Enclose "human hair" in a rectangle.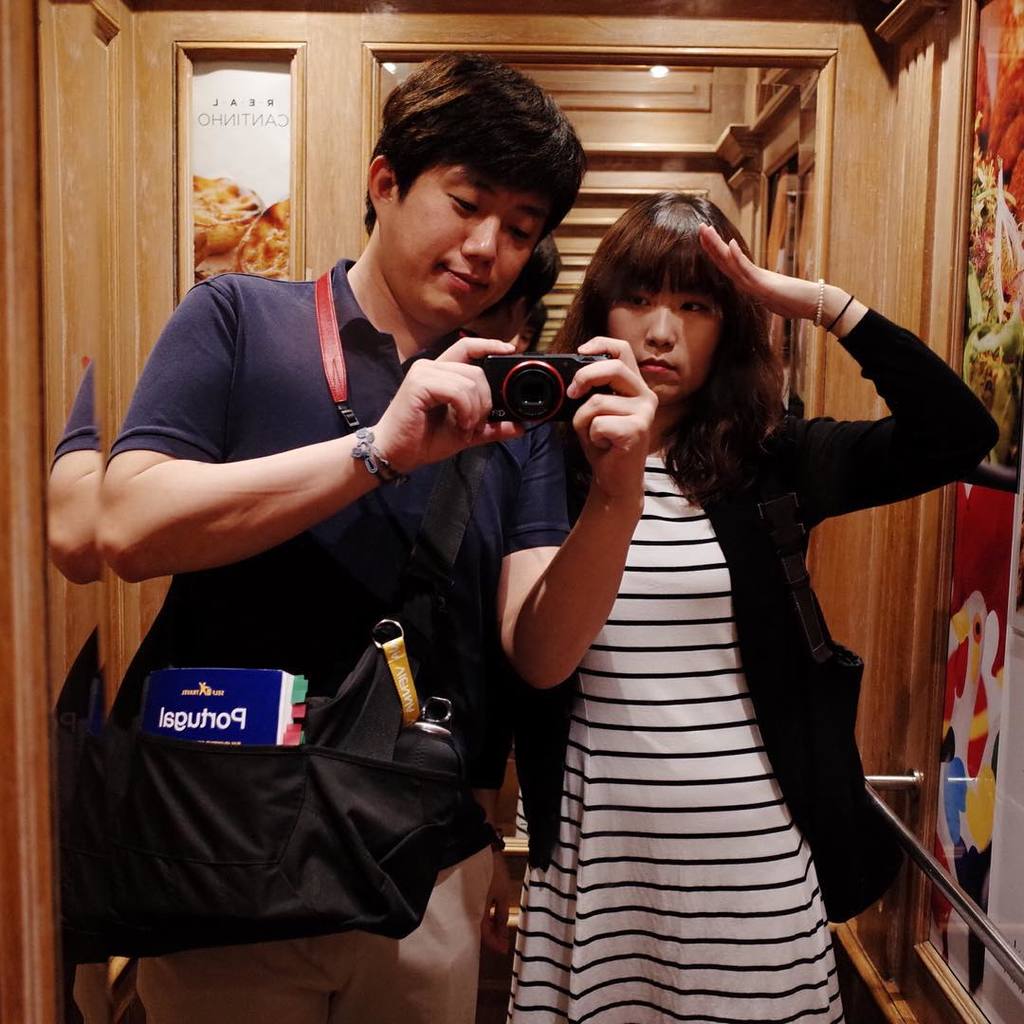
<region>518, 294, 545, 363</region>.
